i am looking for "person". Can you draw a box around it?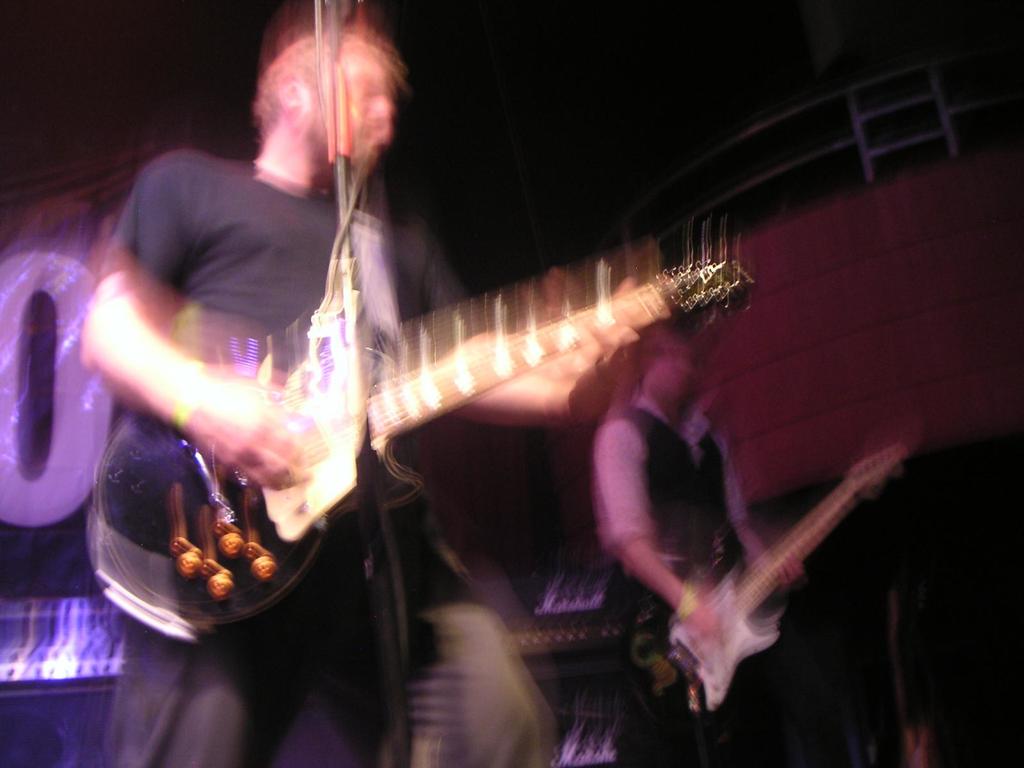
Sure, the bounding box is {"left": 588, "top": 316, "right": 805, "bottom": 767}.
